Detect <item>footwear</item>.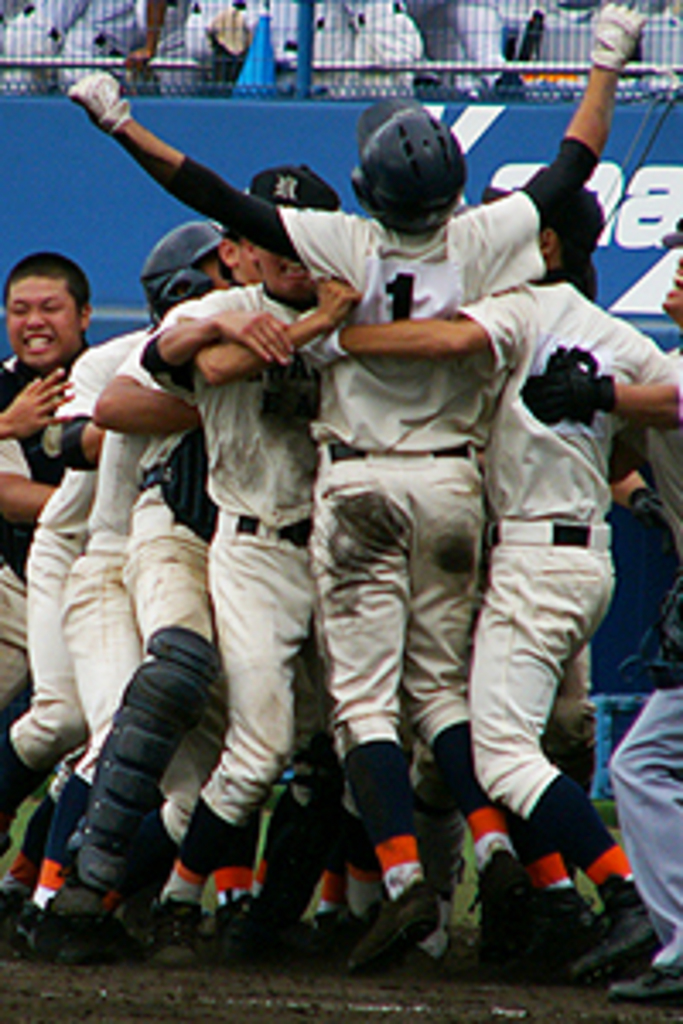
Detected at (left=563, top=891, right=666, bottom=986).
